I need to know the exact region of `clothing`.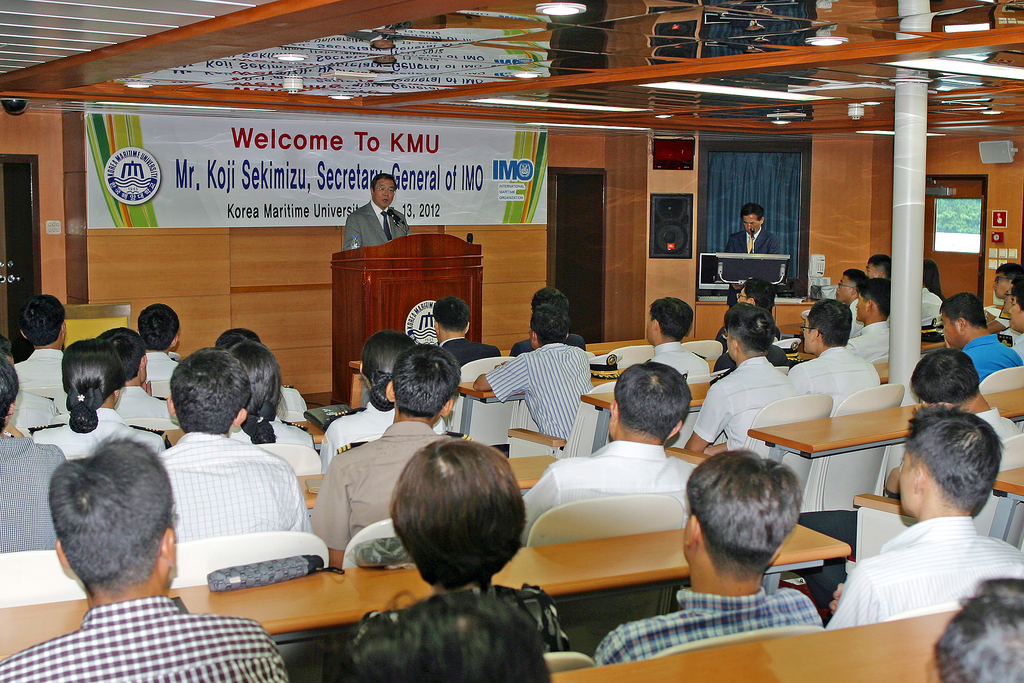
Region: (919, 284, 945, 318).
